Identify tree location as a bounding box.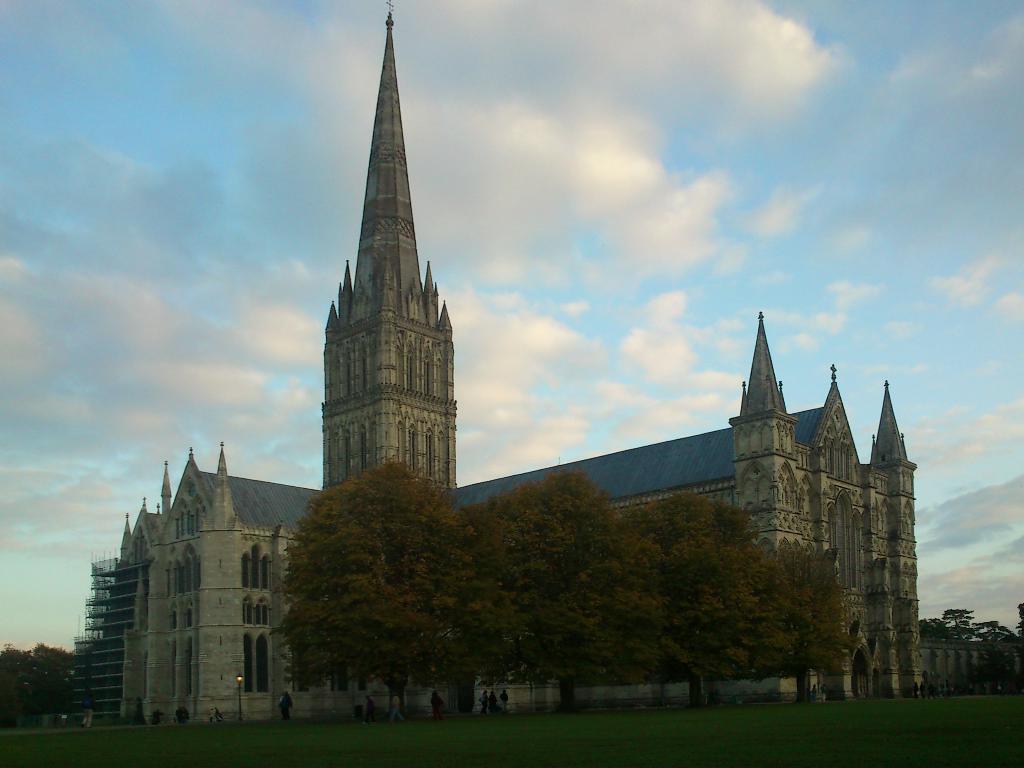
x1=631 y1=494 x2=786 y2=699.
